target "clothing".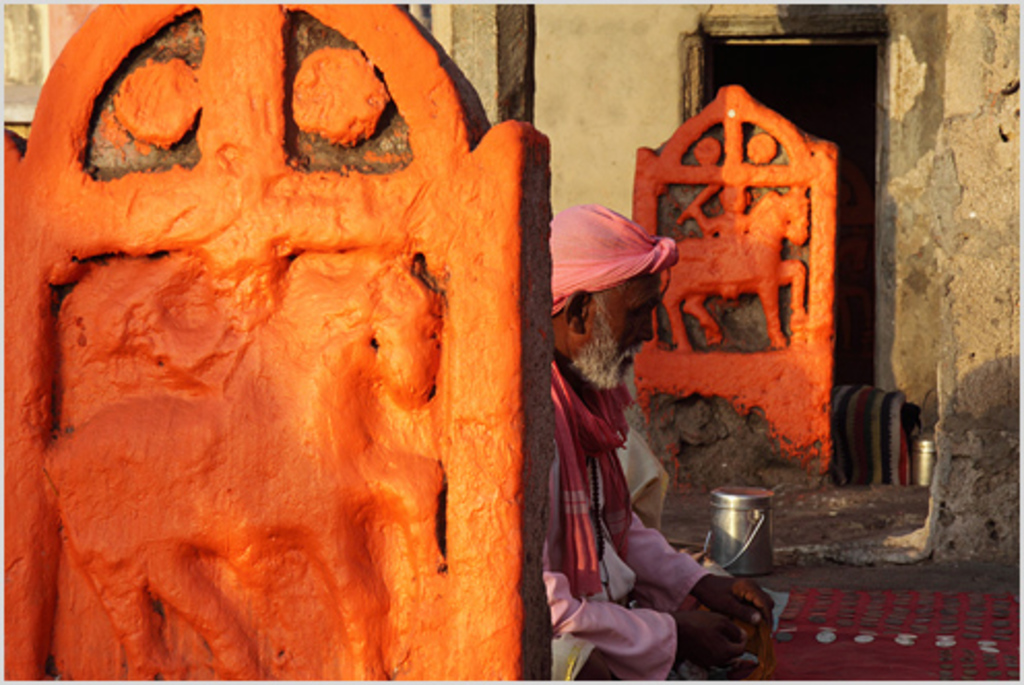
Target region: [left=547, top=357, right=718, bottom=683].
